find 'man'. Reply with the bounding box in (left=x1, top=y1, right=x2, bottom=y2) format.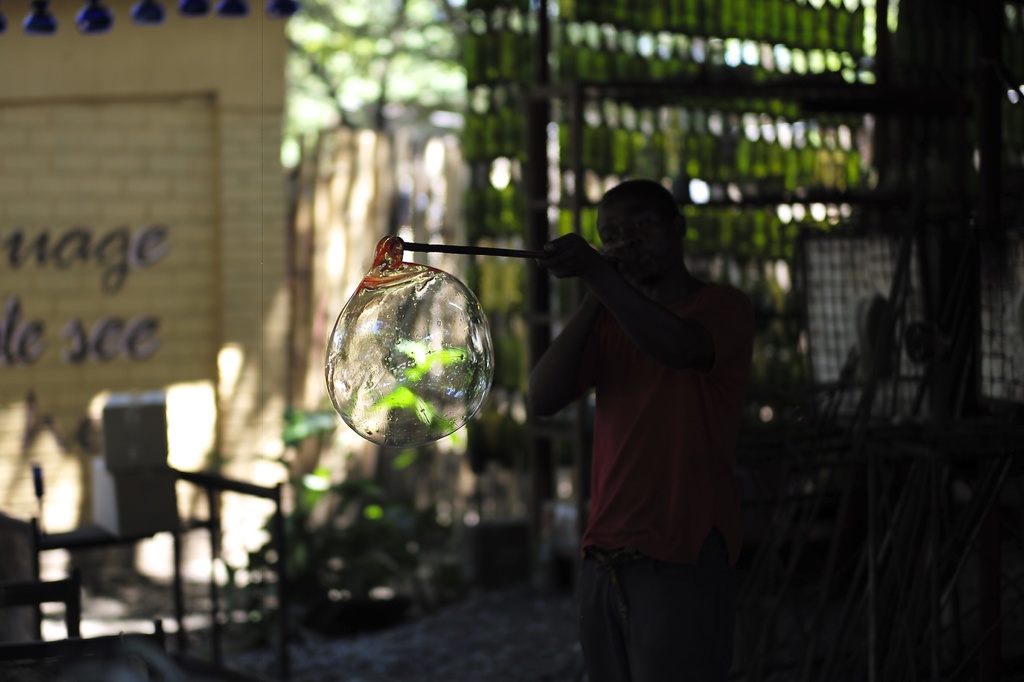
(left=515, top=158, right=767, bottom=654).
